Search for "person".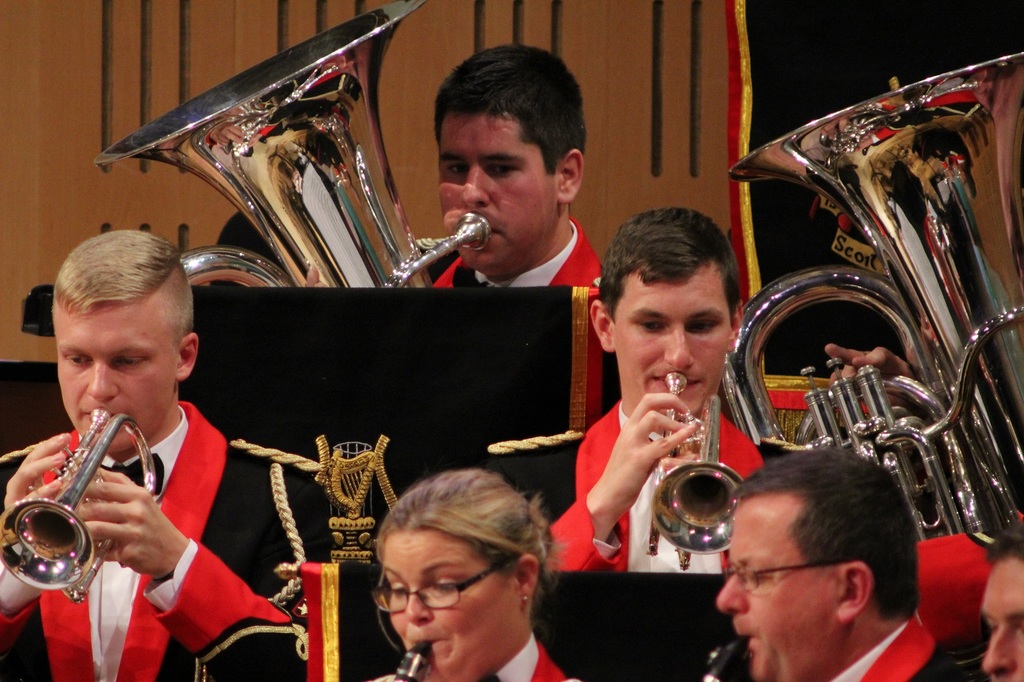
Found at l=486, t=195, r=779, b=573.
